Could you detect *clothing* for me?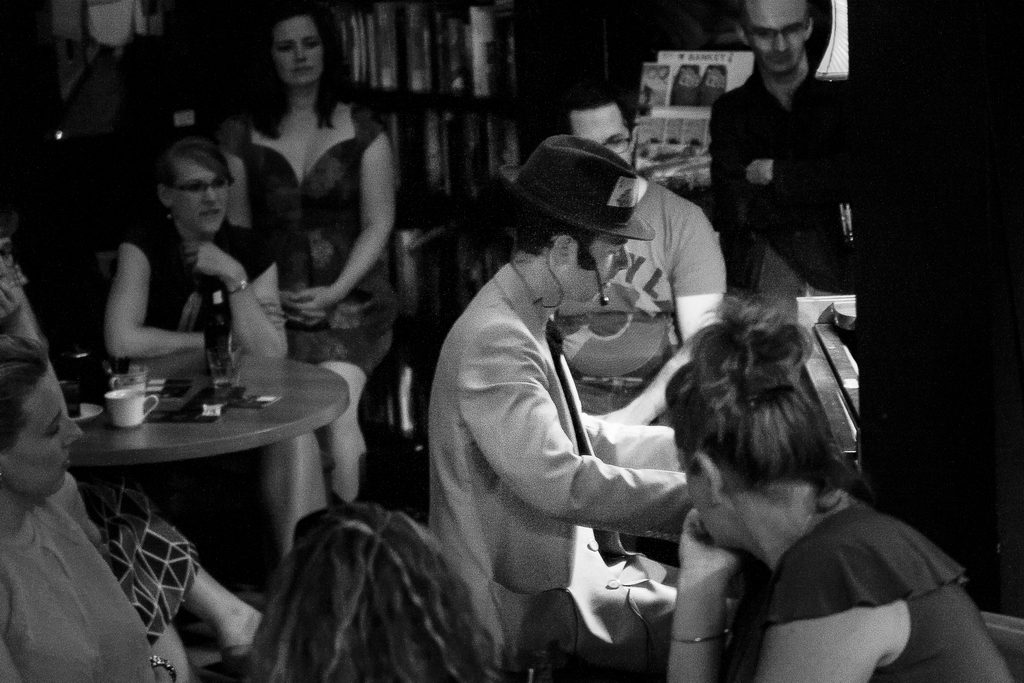
Detection result: x1=82 y1=468 x2=200 y2=643.
